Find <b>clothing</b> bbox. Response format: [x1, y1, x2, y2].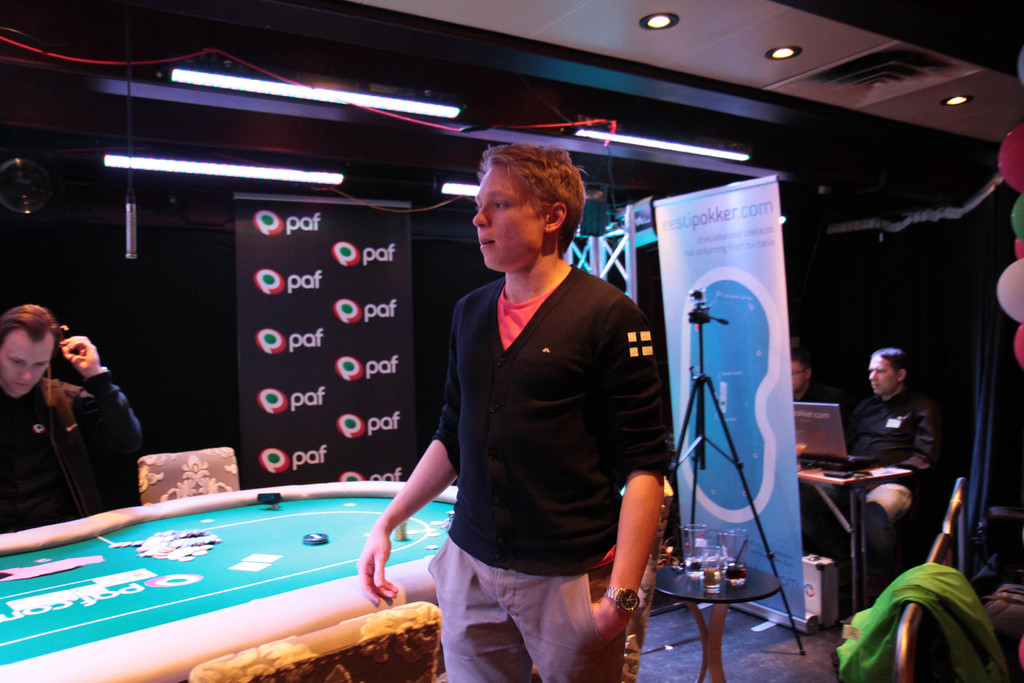
[433, 268, 670, 680].
